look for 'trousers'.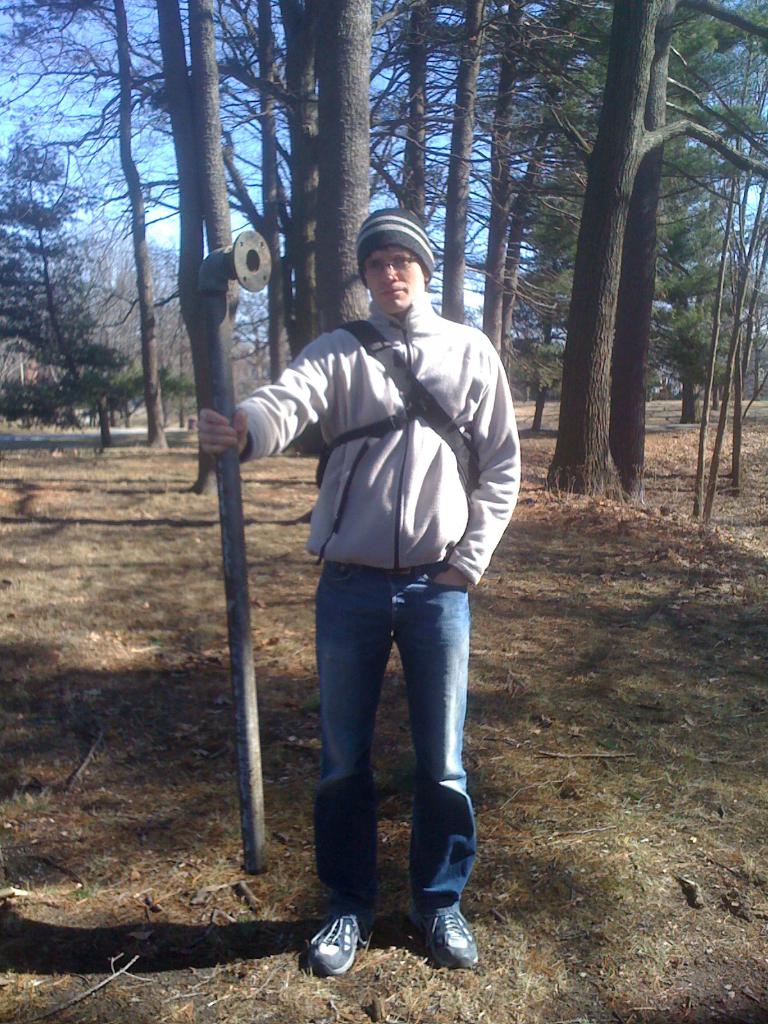
Found: box=[313, 561, 477, 920].
